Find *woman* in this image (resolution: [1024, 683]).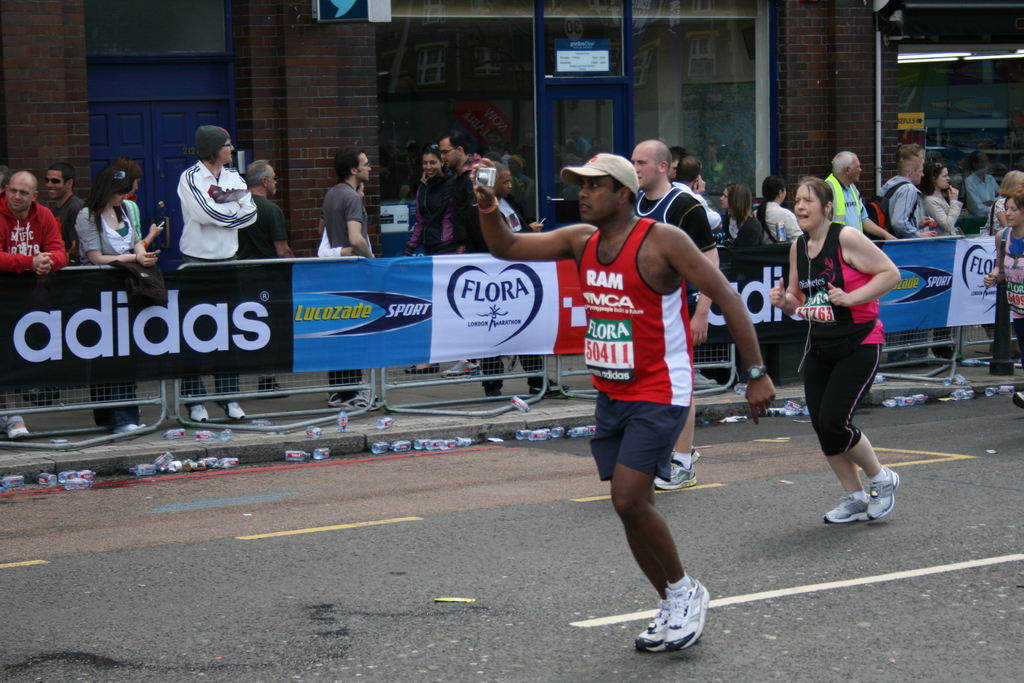
{"x1": 407, "y1": 150, "x2": 444, "y2": 242}.
